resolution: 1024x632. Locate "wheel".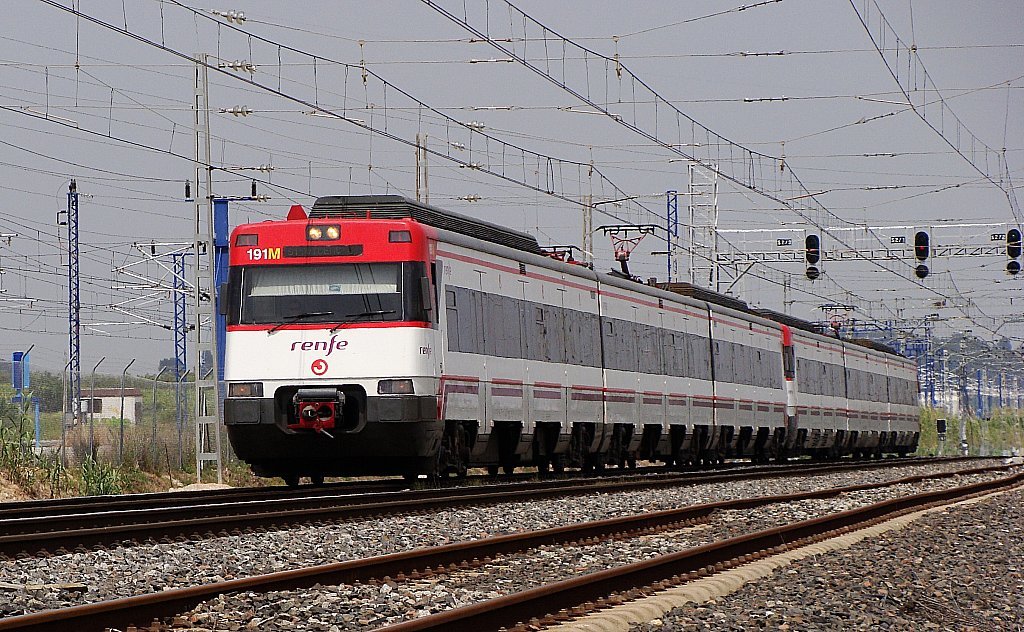
<region>313, 473, 322, 486</region>.
